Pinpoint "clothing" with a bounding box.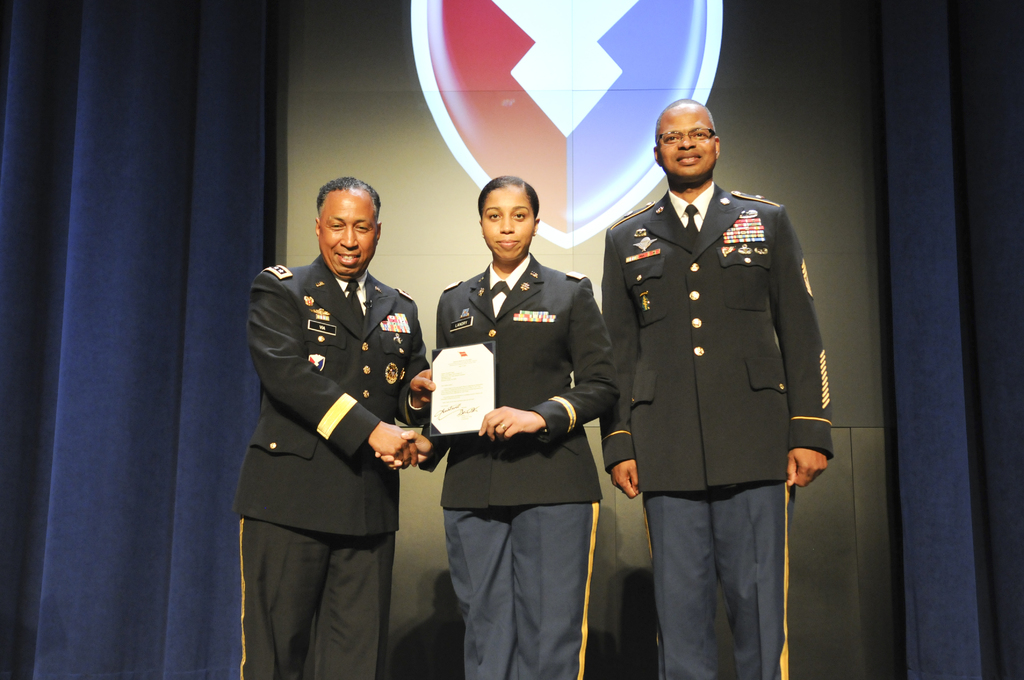
locate(236, 225, 449, 679).
